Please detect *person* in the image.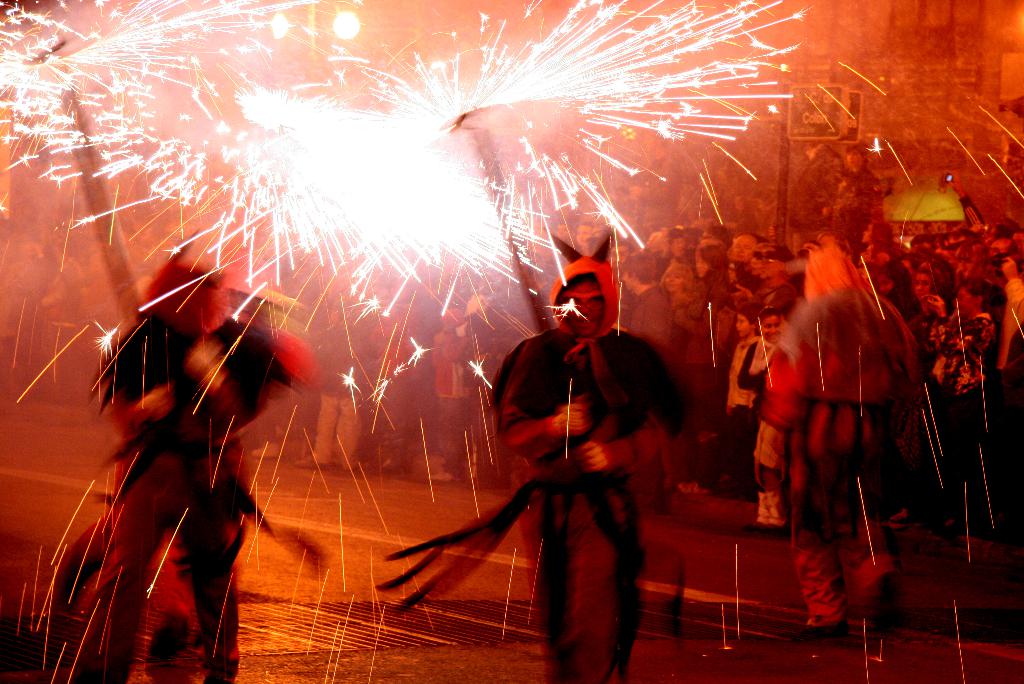
<bbox>90, 252, 316, 683</bbox>.
